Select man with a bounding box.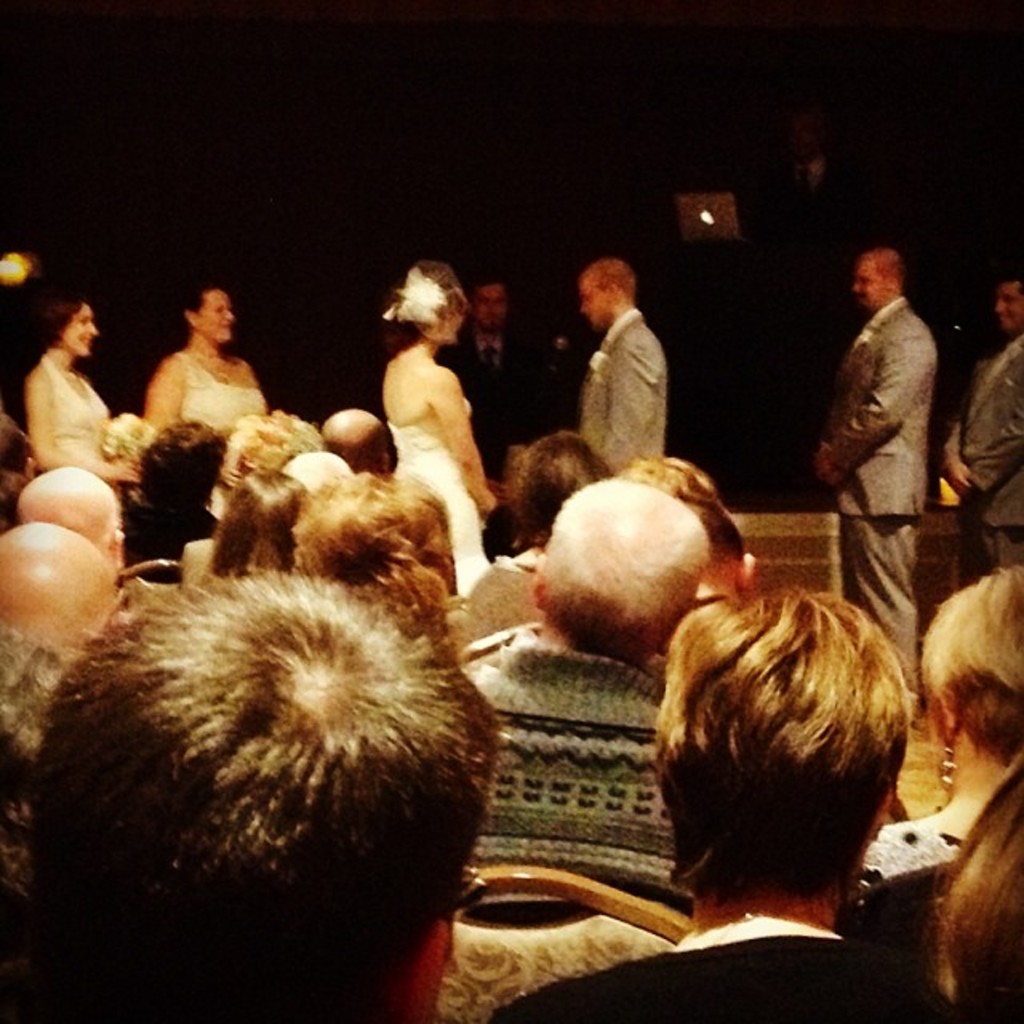
{"x1": 574, "y1": 275, "x2": 670, "y2": 478}.
